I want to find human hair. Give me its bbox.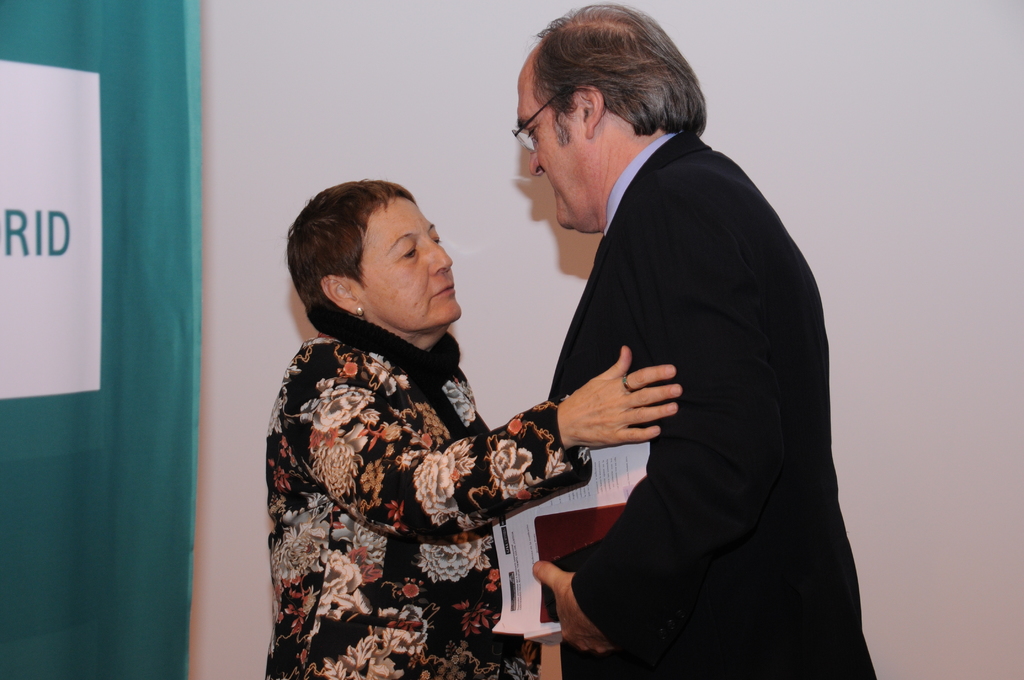
select_region(516, 9, 714, 140).
